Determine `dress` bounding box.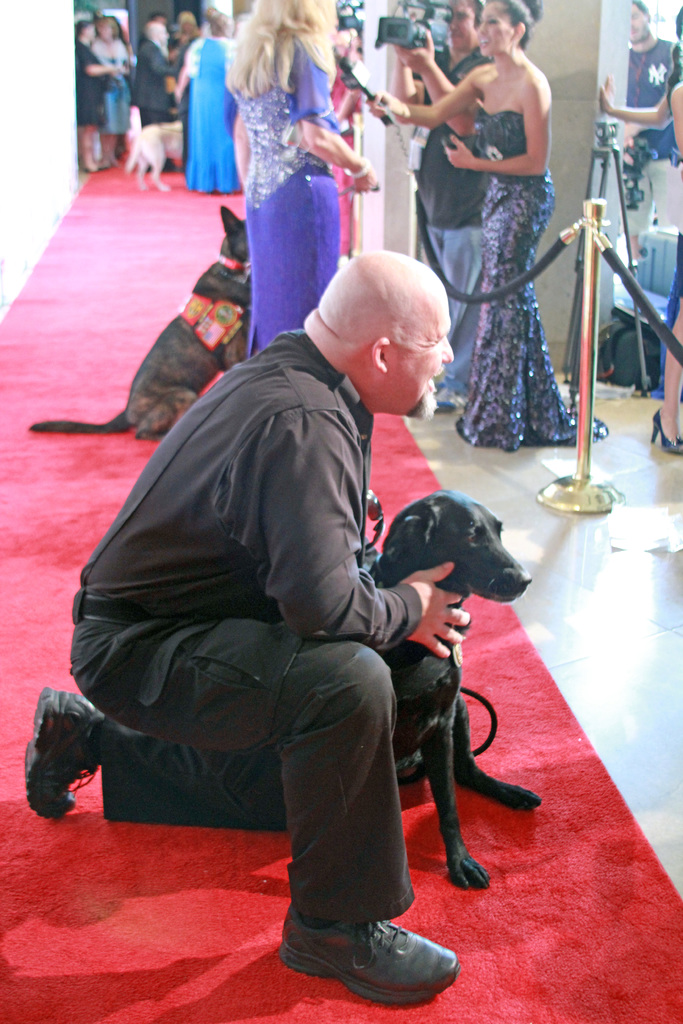
Determined: bbox(182, 36, 242, 195).
